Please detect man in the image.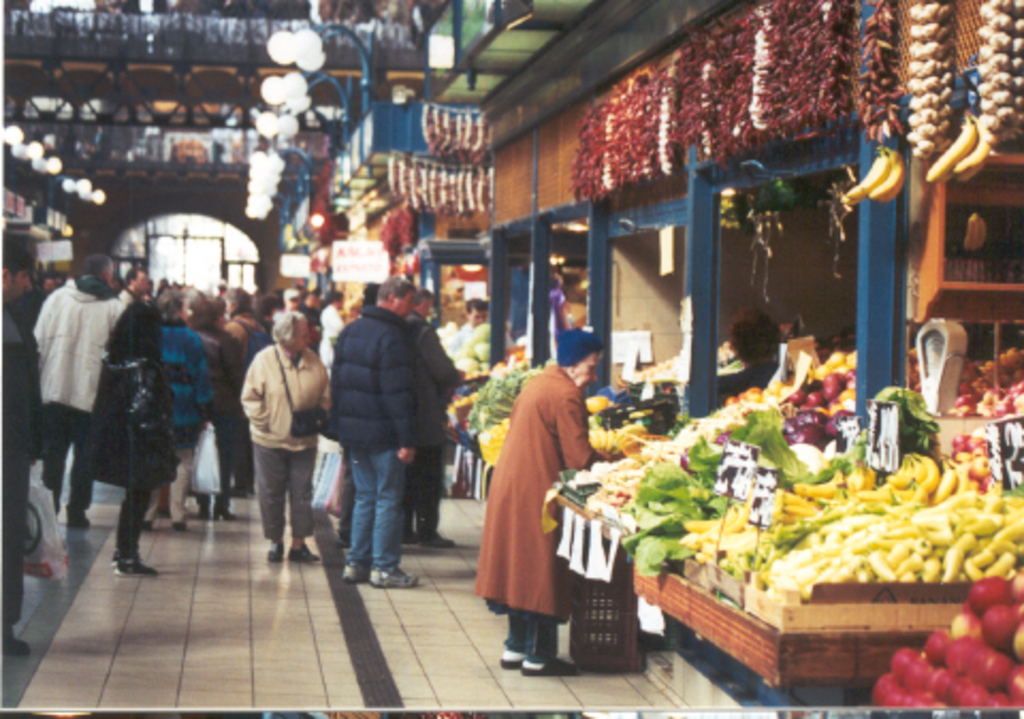
detection(122, 267, 156, 309).
